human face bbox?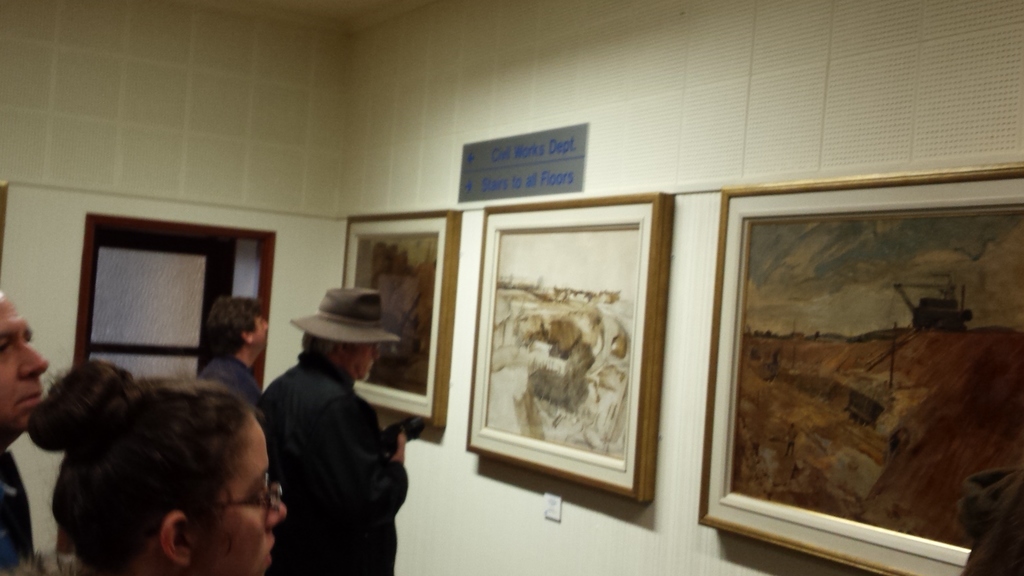
box(192, 419, 300, 575)
